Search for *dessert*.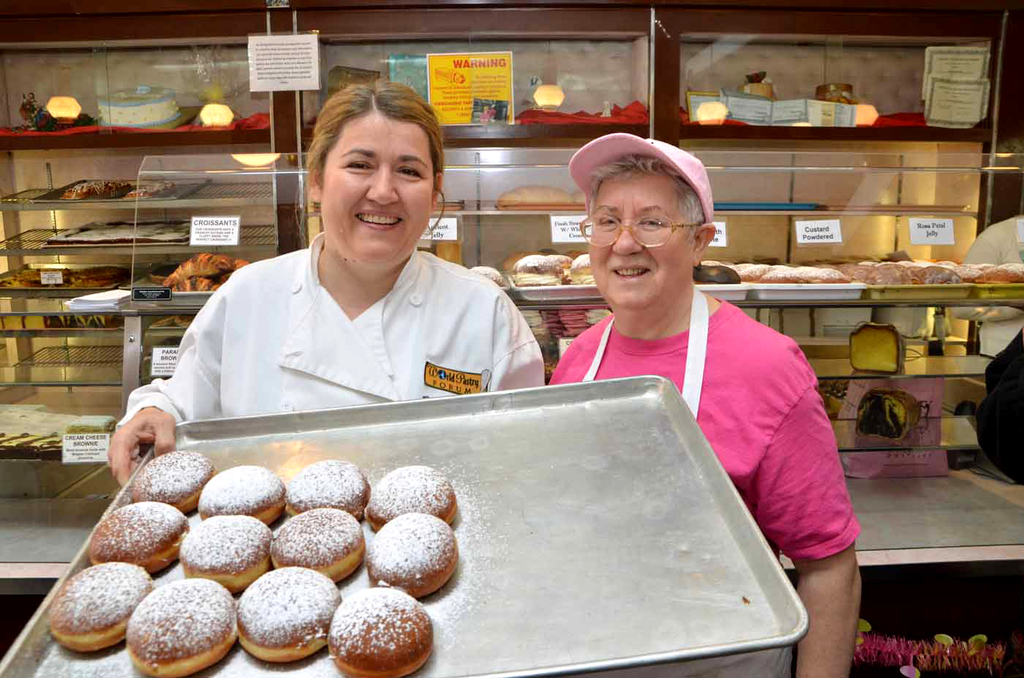
Found at 322,581,432,668.
